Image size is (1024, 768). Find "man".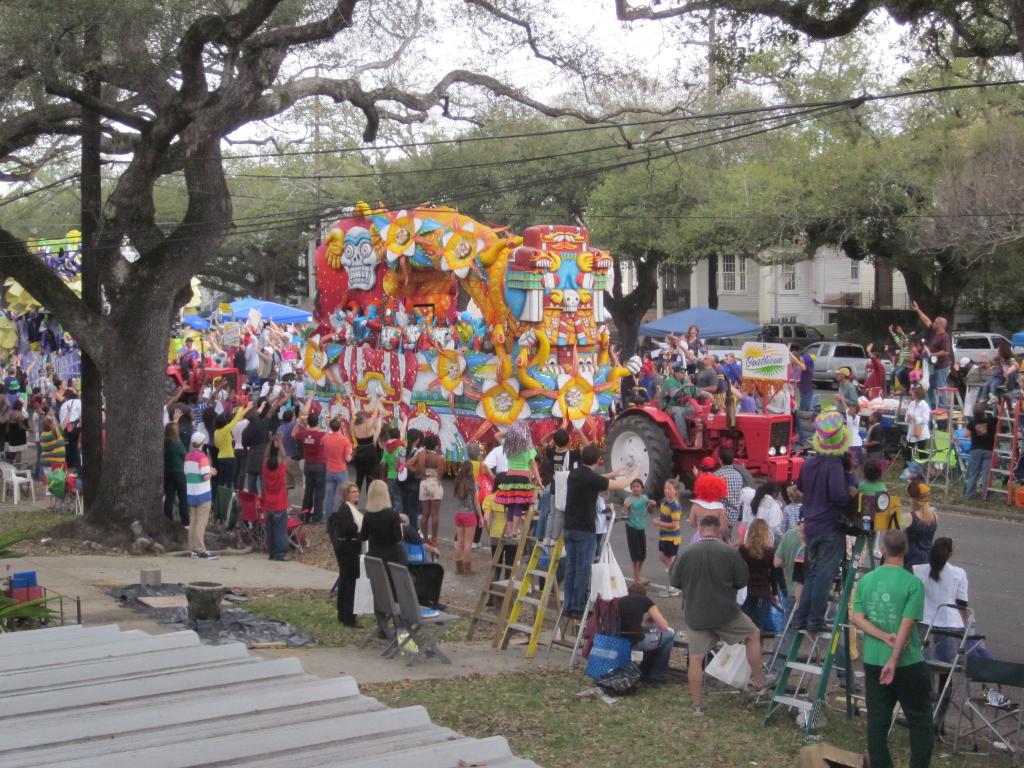
rect(563, 444, 642, 617).
